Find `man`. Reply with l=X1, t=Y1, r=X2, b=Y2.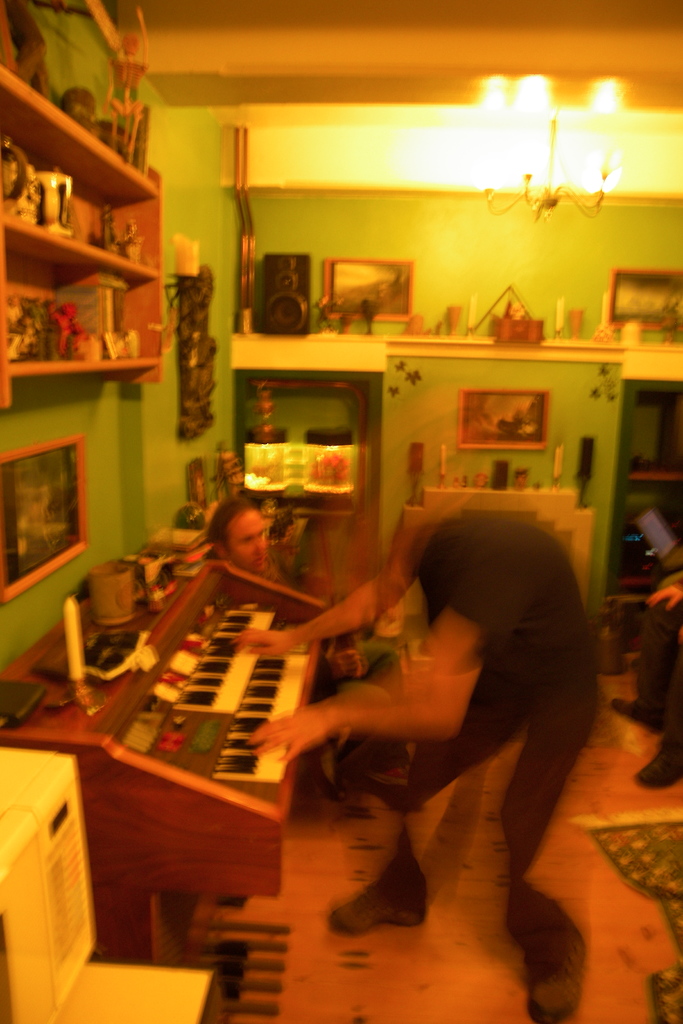
l=601, t=541, r=682, b=792.
